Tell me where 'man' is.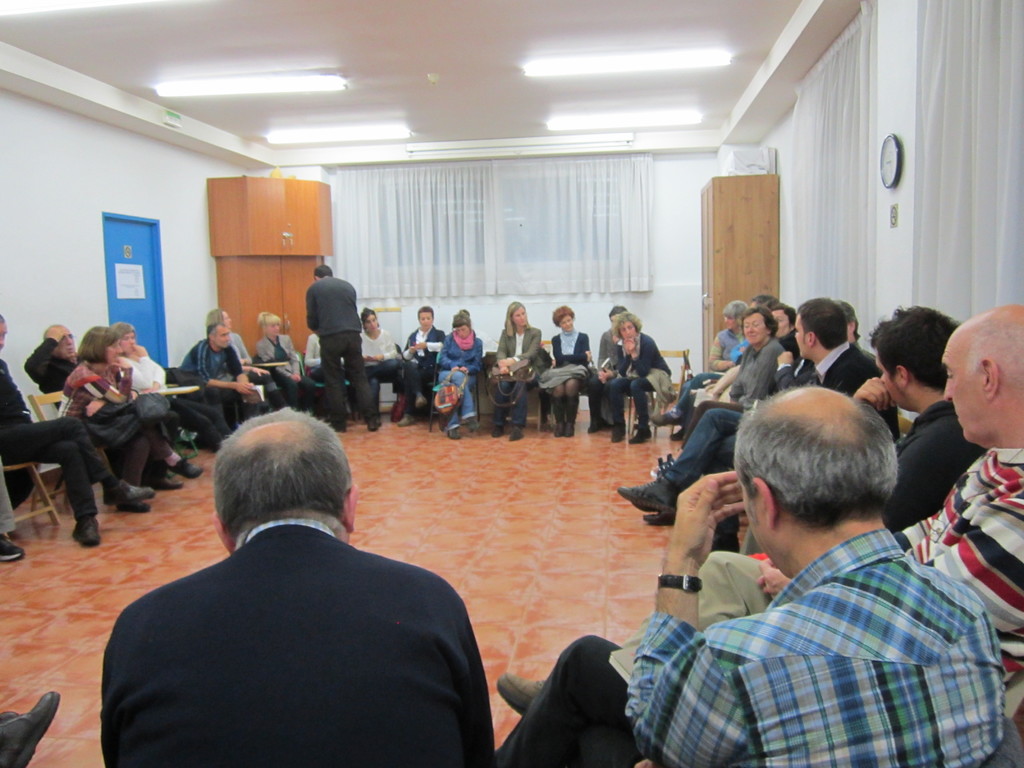
'man' is at region(303, 267, 375, 430).
